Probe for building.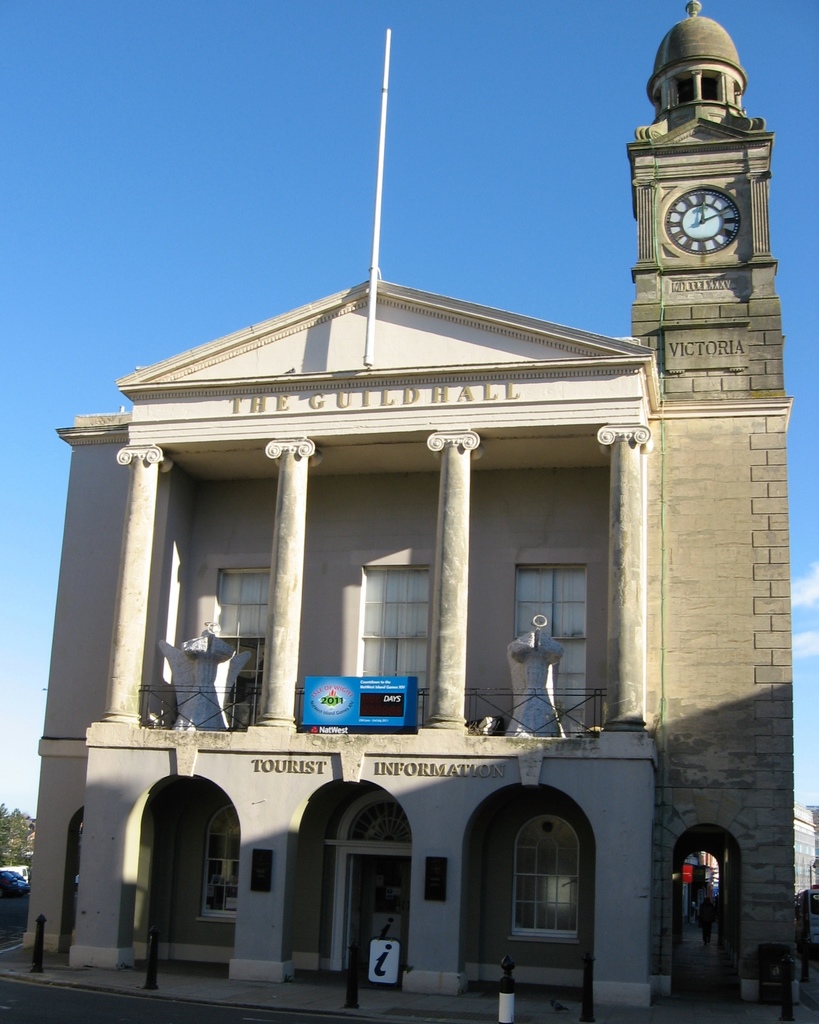
Probe result: Rect(19, 0, 818, 1018).
